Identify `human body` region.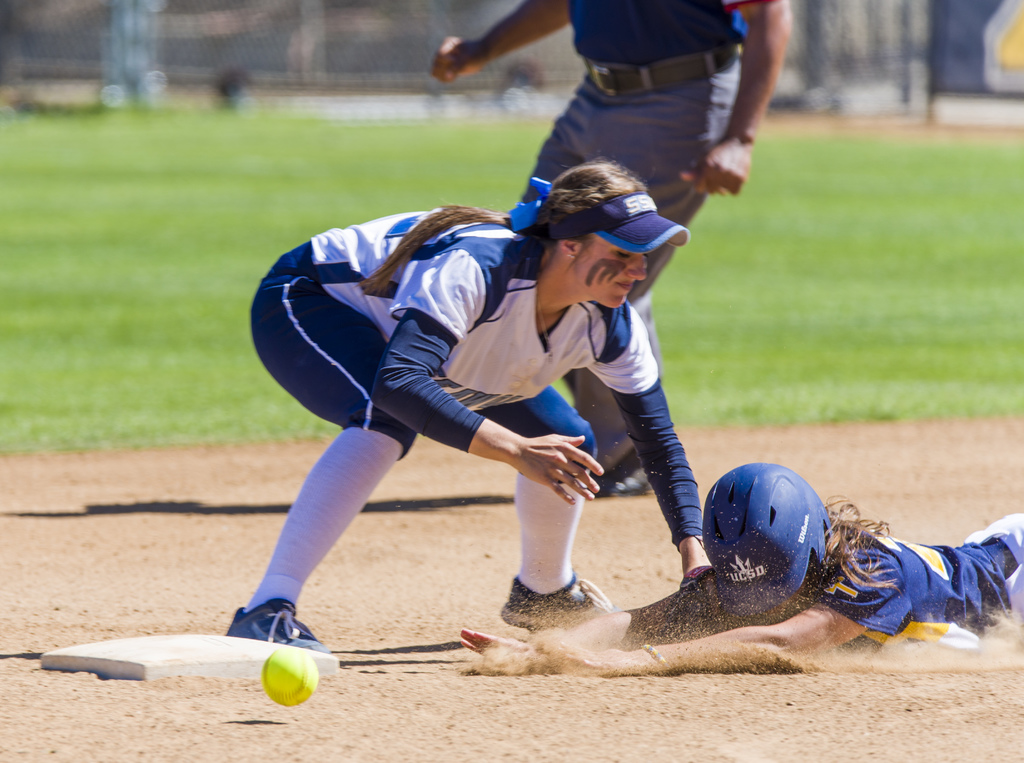
Region: <region>428, 0, 791, 493</region>.
